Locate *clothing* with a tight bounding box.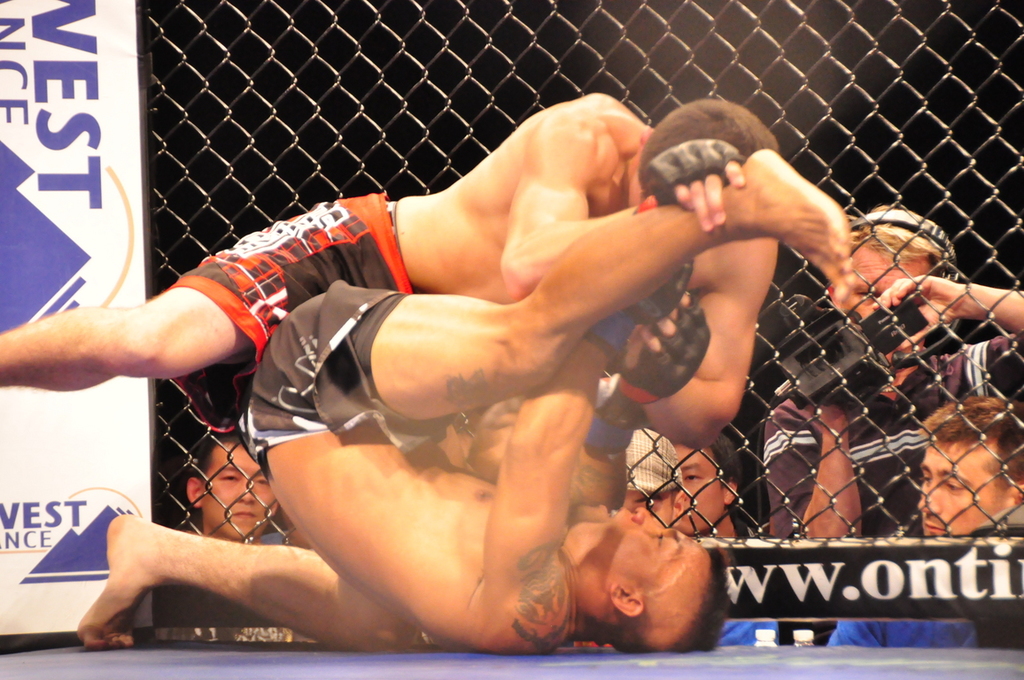
x1=150, y1=622, x2=308, y2=648.
